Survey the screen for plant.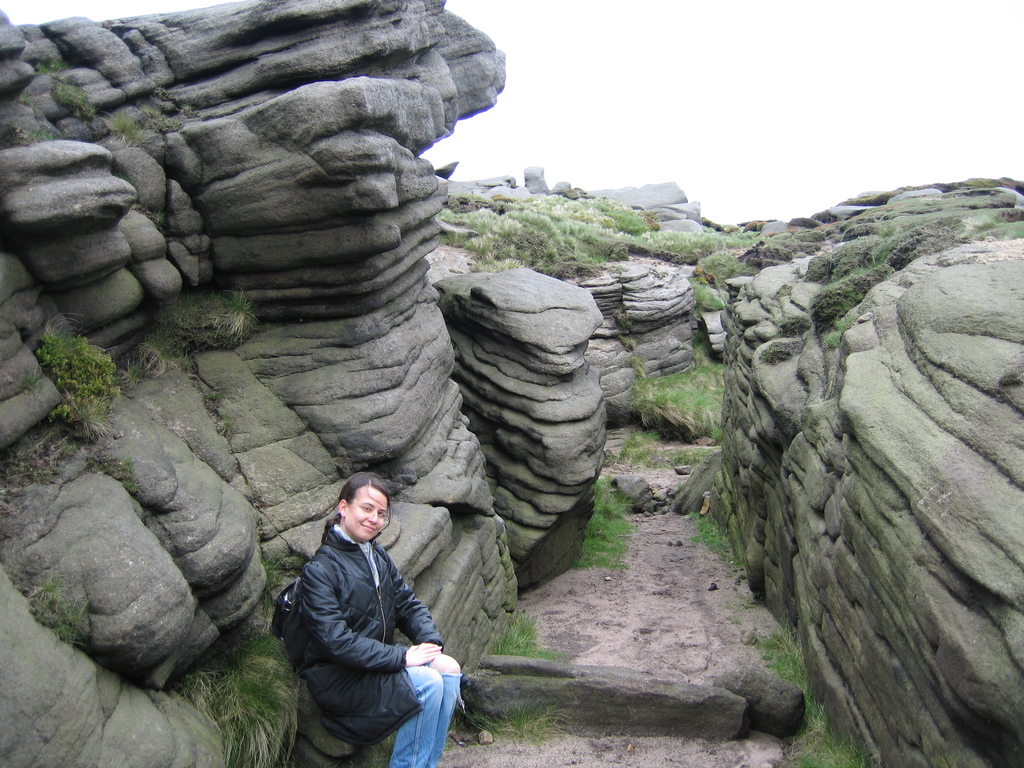
Survey found: Rect(619, 423, 661, 449).
